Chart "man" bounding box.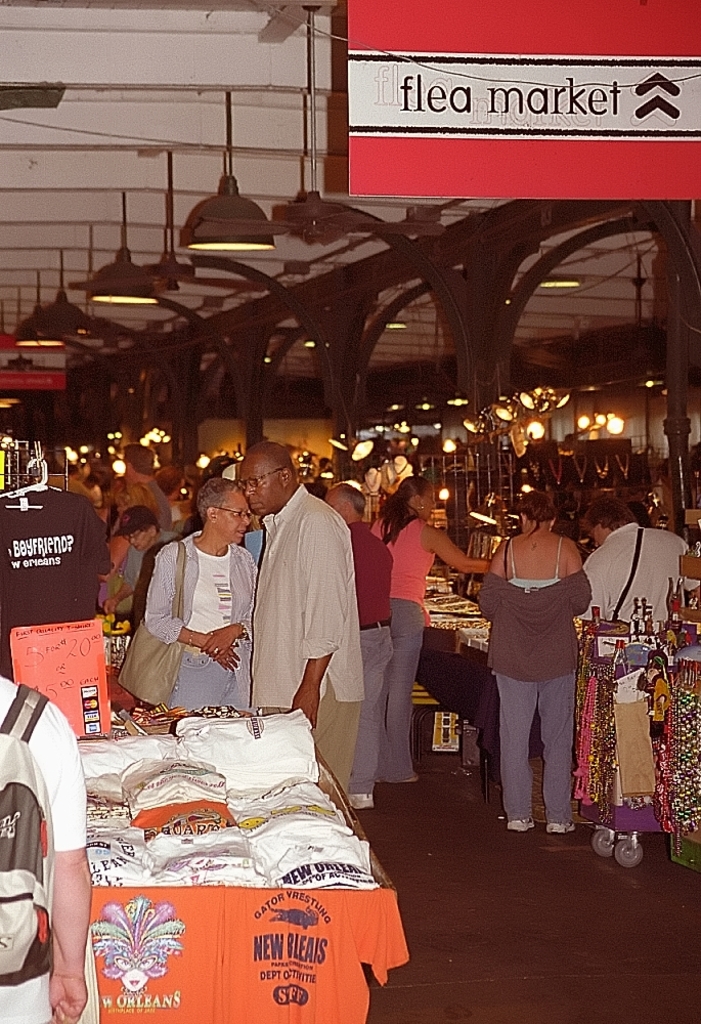
Charted: box=[237, 442, 363, 794].
